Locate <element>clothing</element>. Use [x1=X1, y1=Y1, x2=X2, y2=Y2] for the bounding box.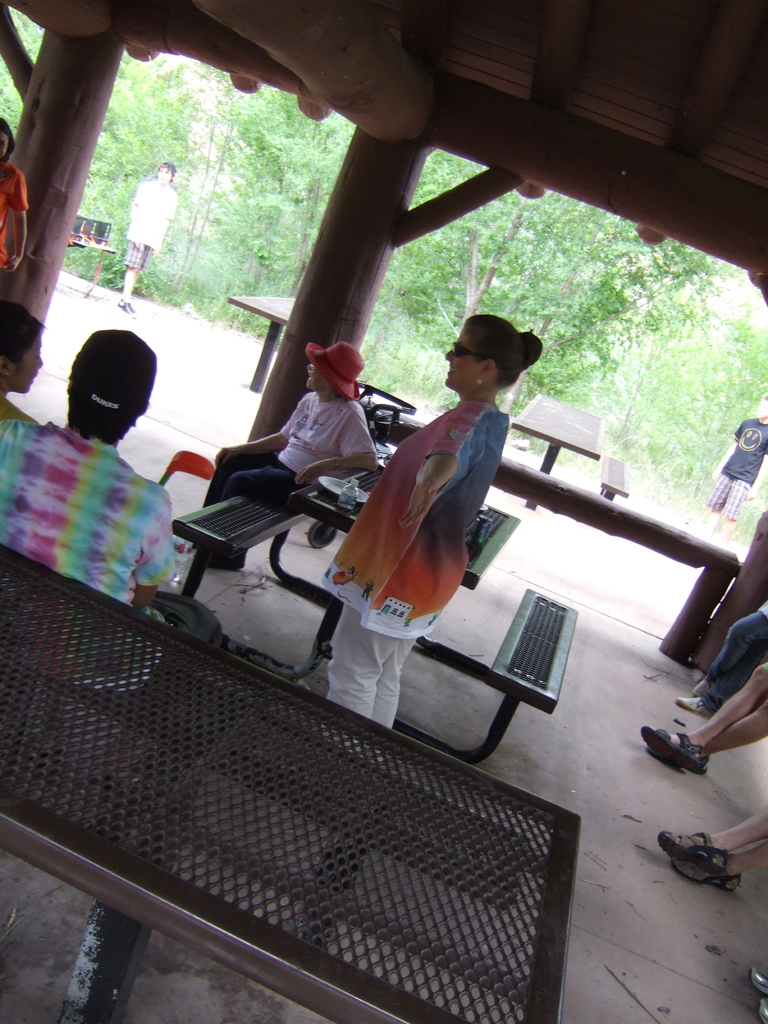
[x1=698, y1=602, x2=767, y2=712].
